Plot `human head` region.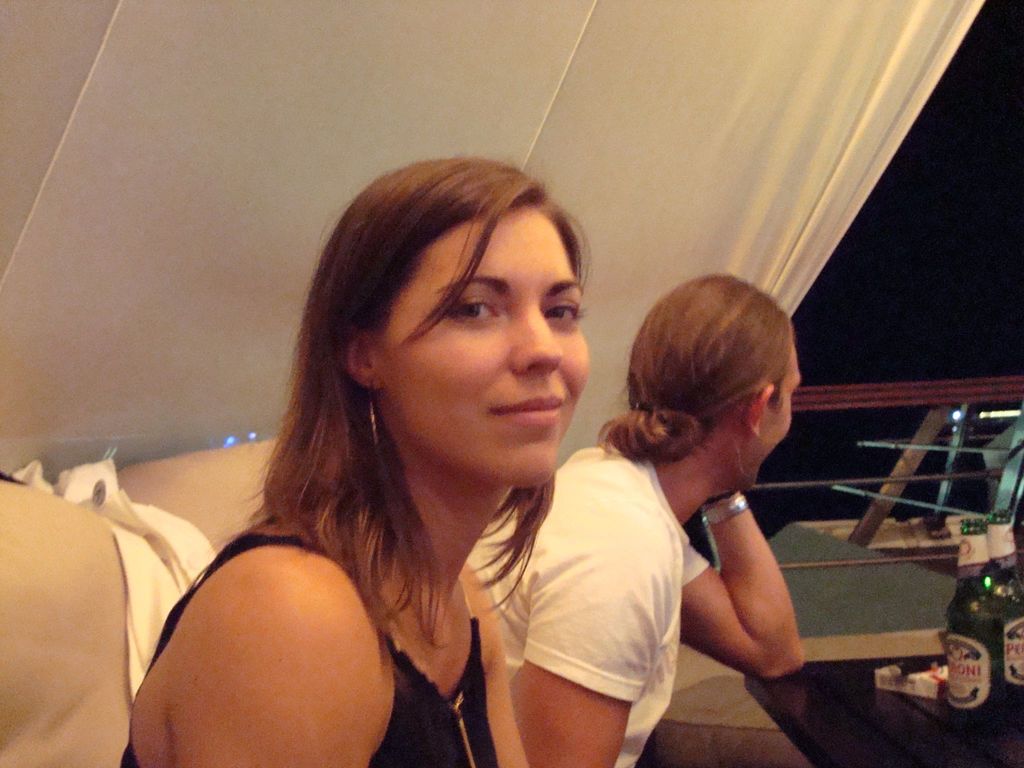
Plotted at (x1=330, y1=148, x2=589, y2=491).
